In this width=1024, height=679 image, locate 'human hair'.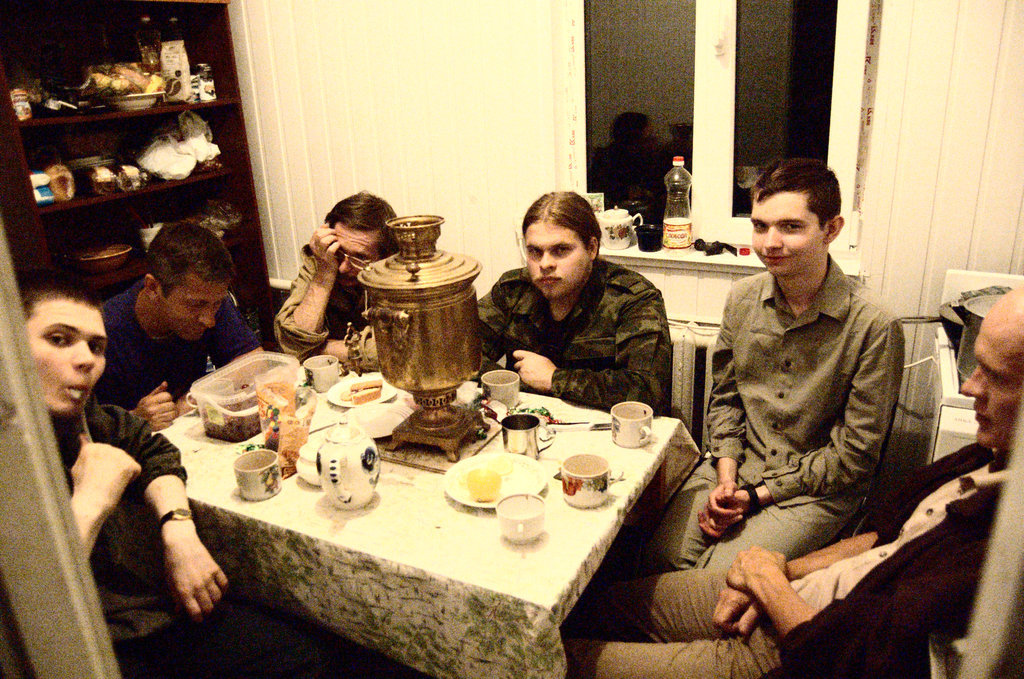
Bounding box: [left=15, top=272, right=107, bottom=324].
